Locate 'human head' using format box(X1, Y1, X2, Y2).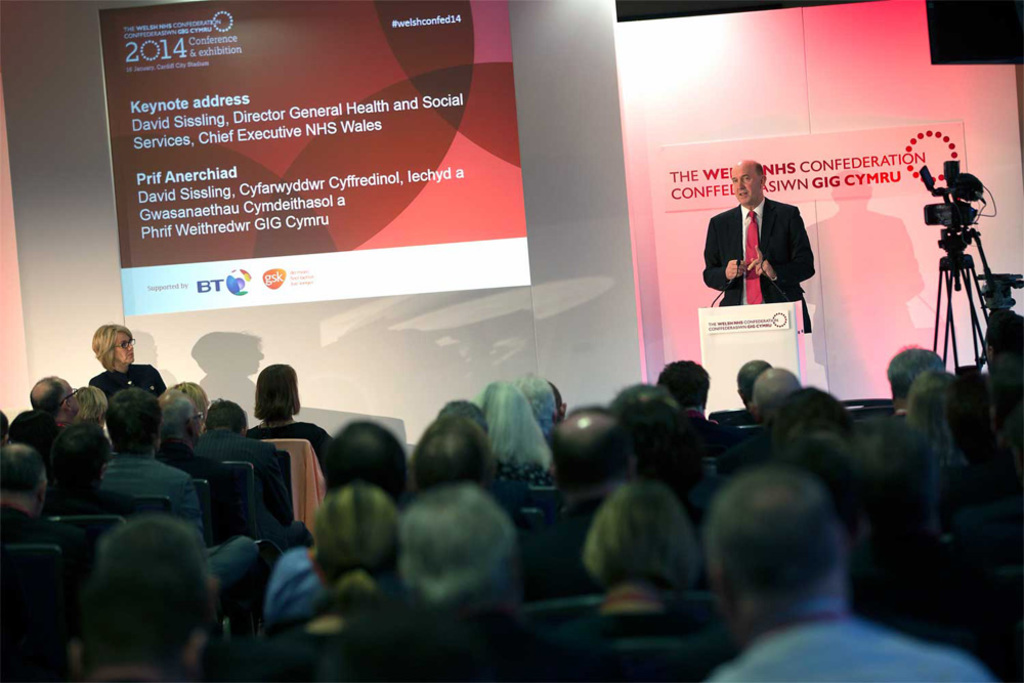
box(708, 470, 850, 650).
